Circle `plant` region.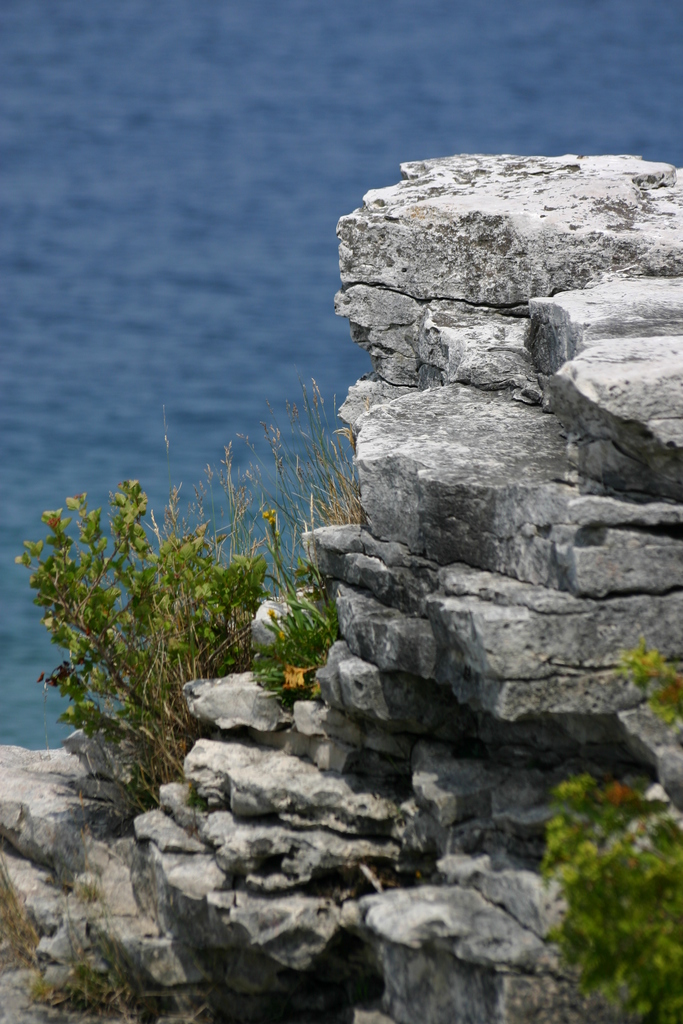
Region: box=[0, 840, 252, 1022].
